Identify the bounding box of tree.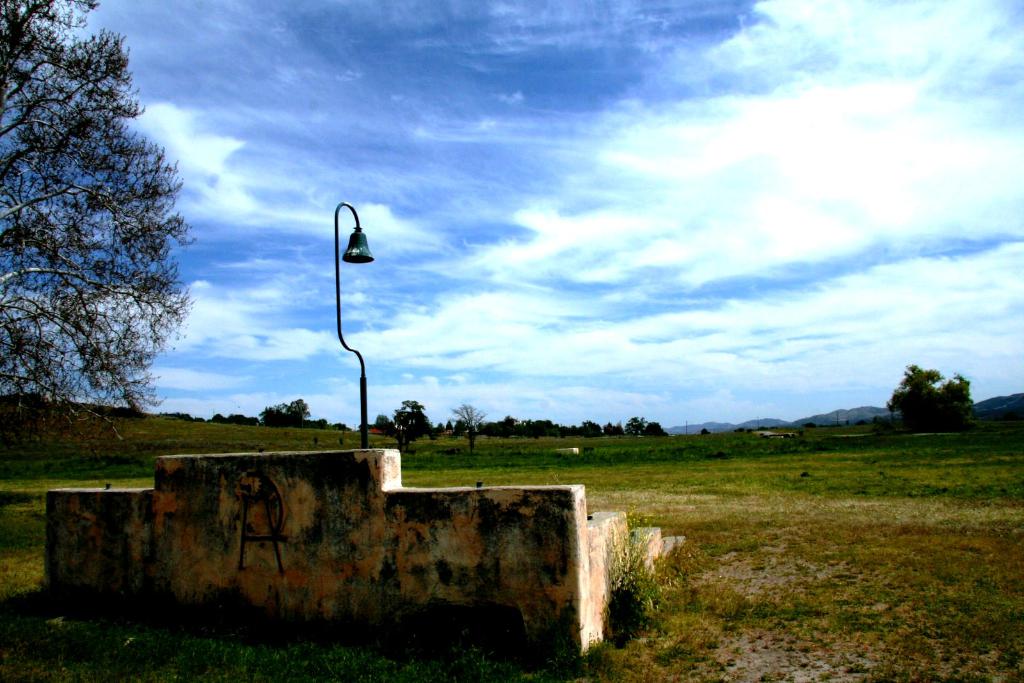
x1=0 y1=0 x2=196 y2=469.
